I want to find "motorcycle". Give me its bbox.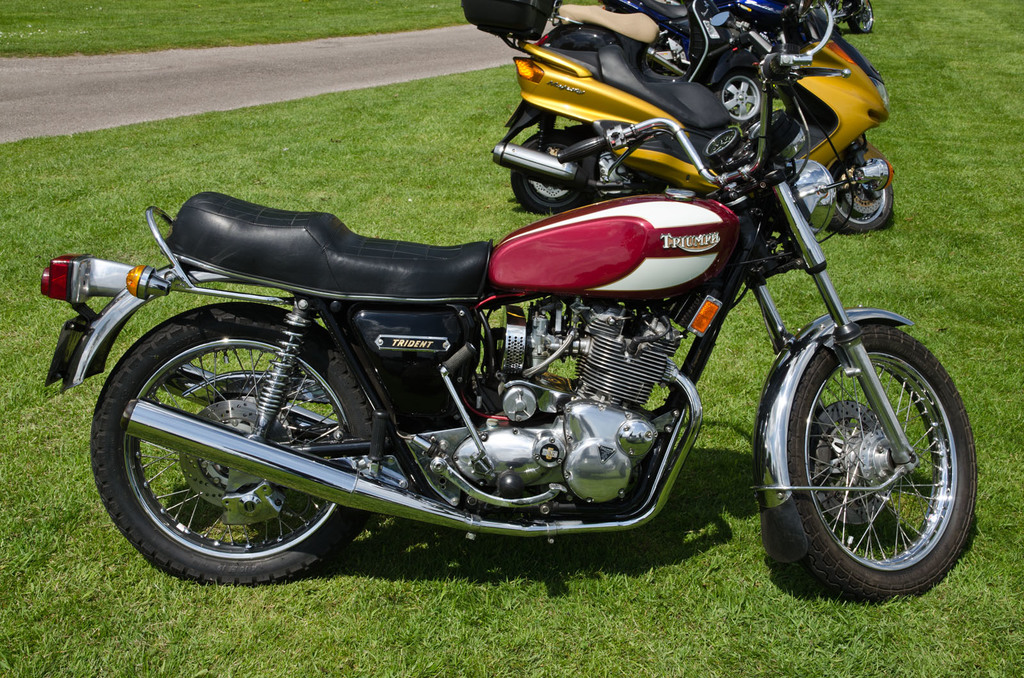
x1=464 y1=3 x2=893 y2=234.
